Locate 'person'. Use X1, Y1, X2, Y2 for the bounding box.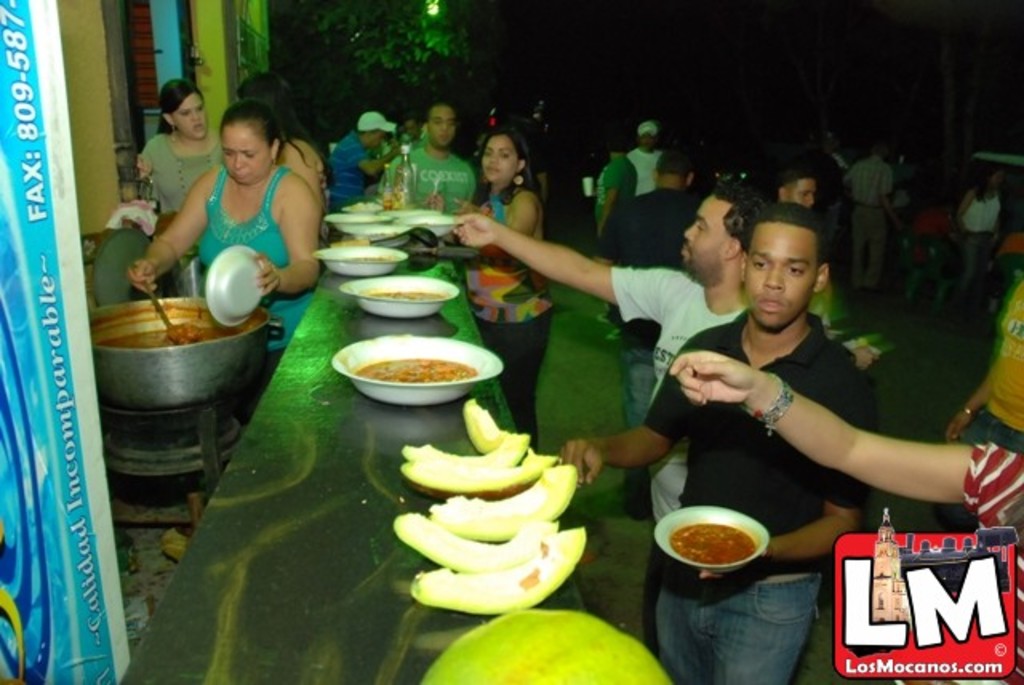
626, 115, 670, 182.
